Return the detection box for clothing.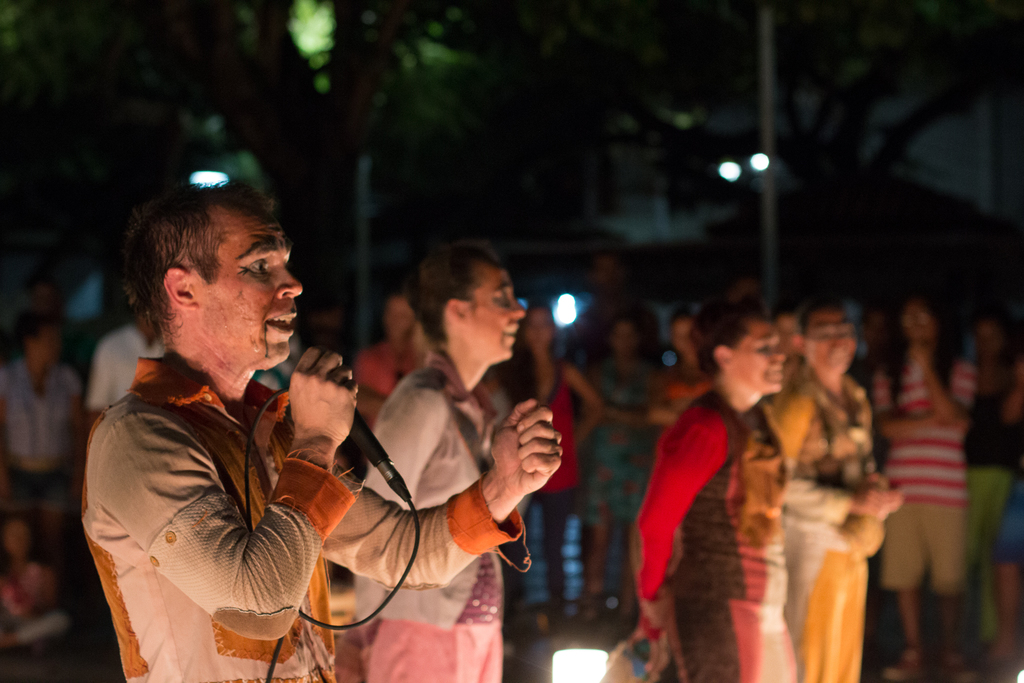
l=82, t=353, r=537, b=682.
